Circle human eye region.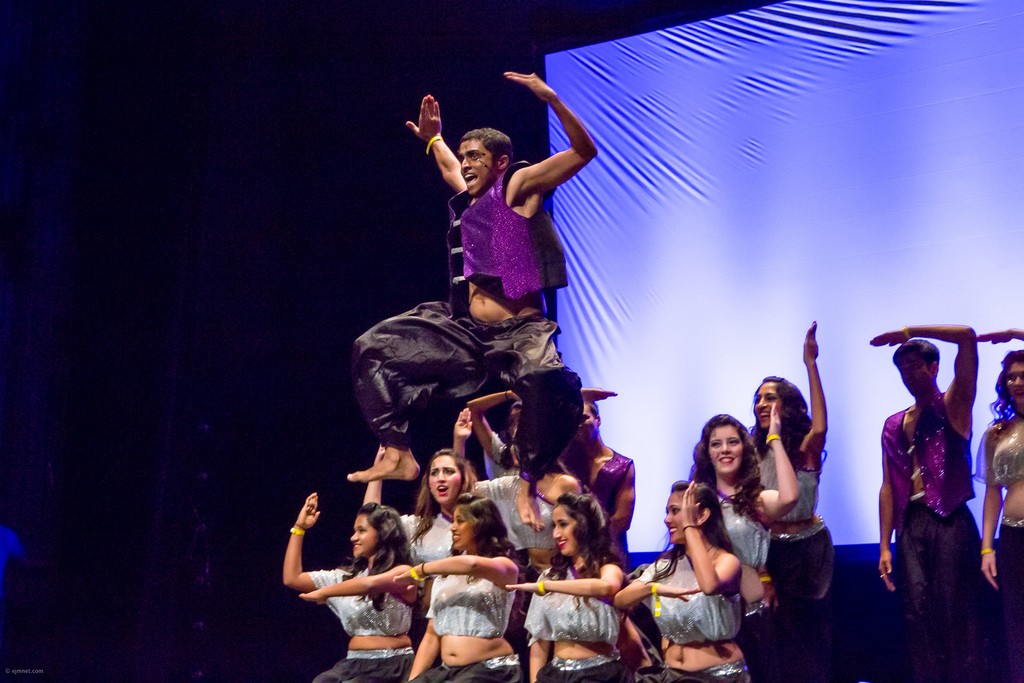
Region: (x1=442, y1=467, x2=454, y2=475).
